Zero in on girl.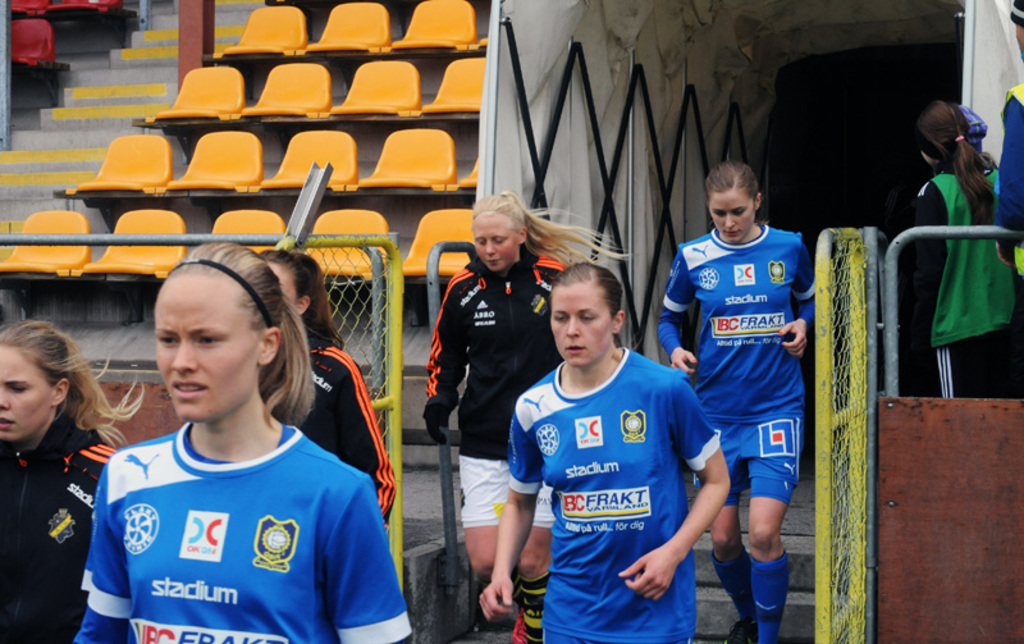
Zeroed in: 657 166 841 643.
